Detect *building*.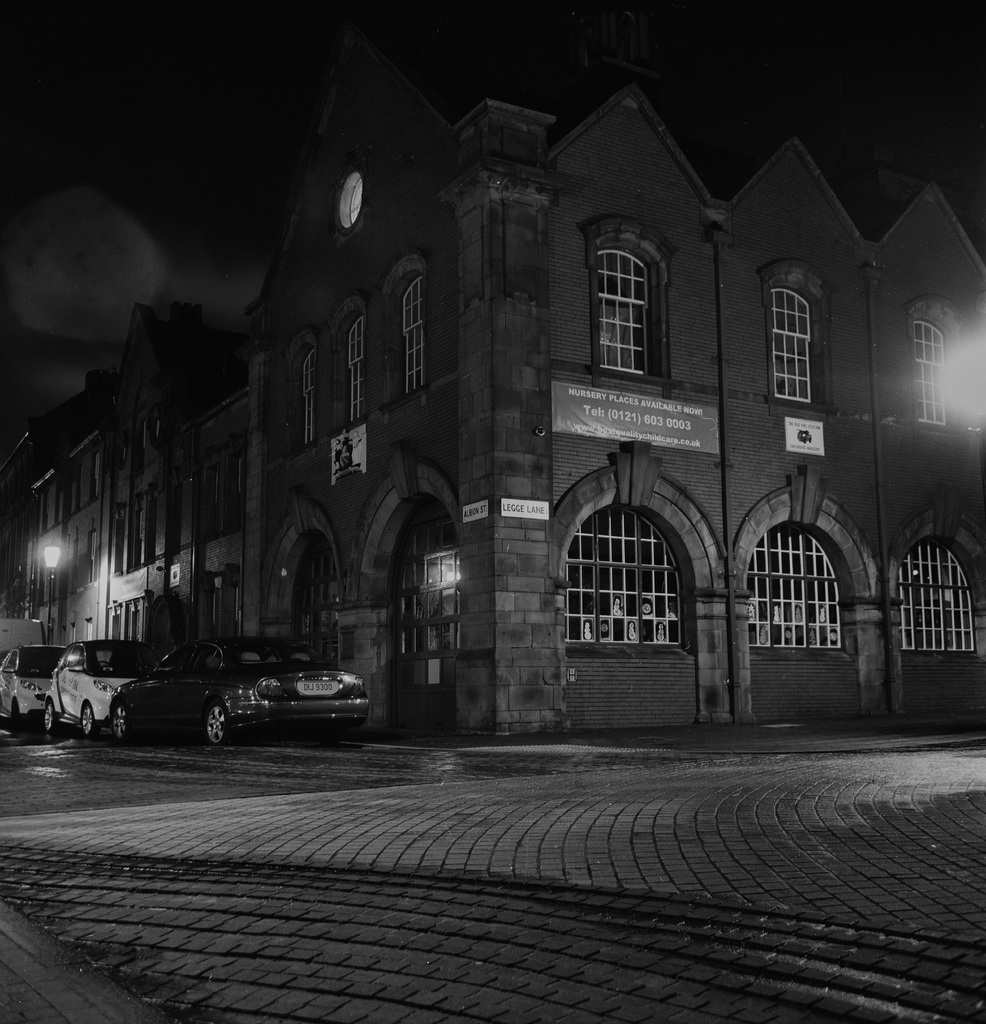
Detected at 10 78 985 752.
